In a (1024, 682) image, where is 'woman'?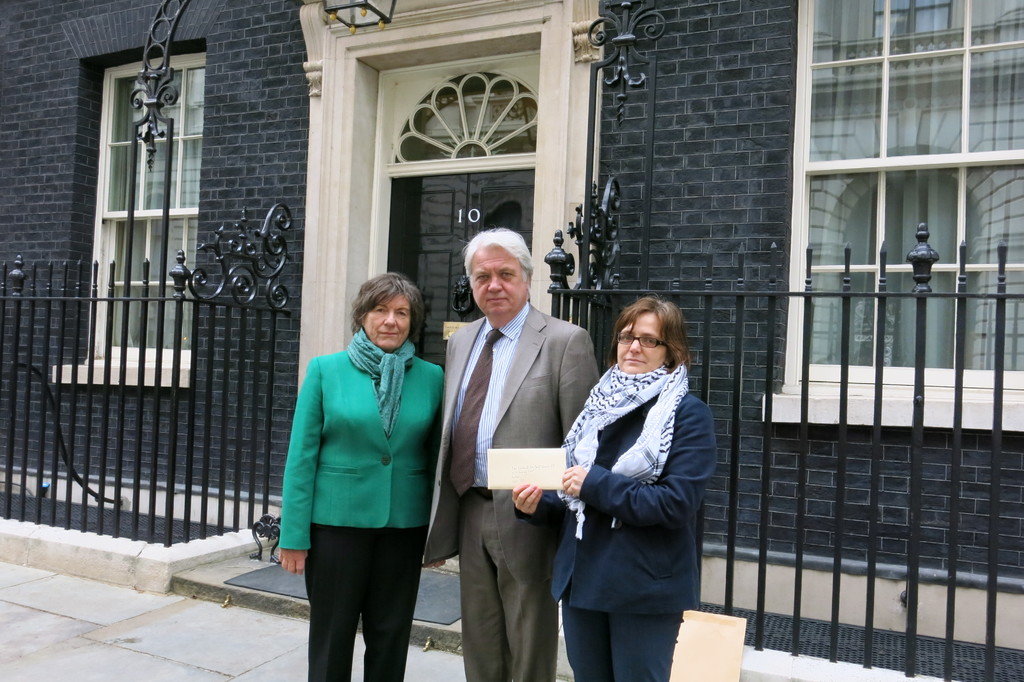
<box>502,295,717,681</box>.
